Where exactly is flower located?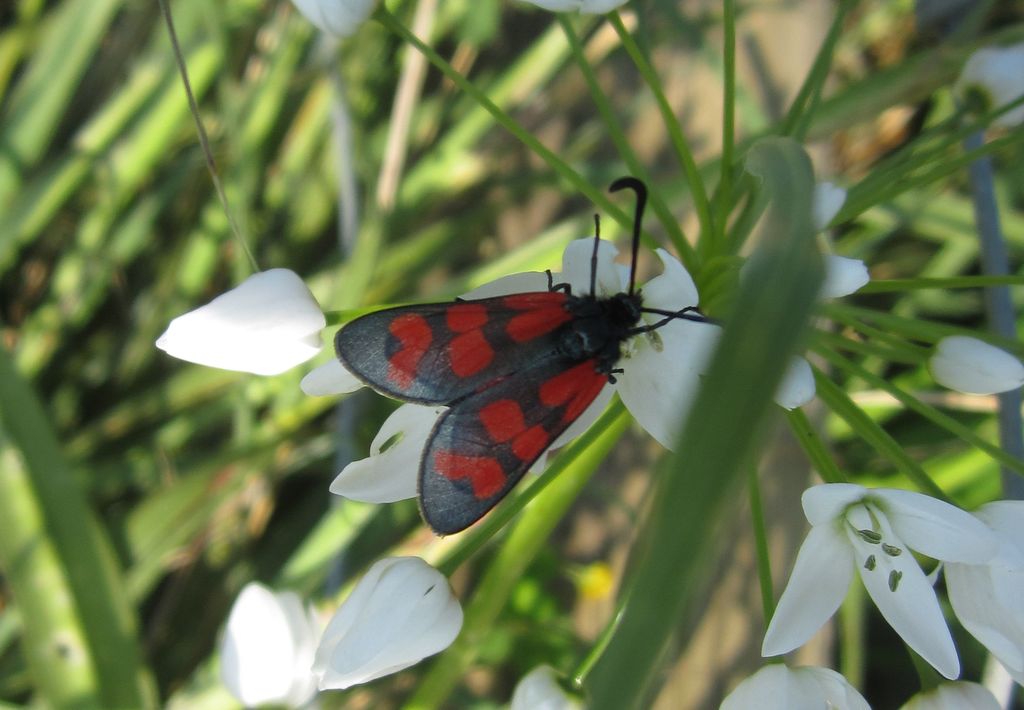
Its bounding box is x1=939, y1=497, x2=1023, y2=702.
